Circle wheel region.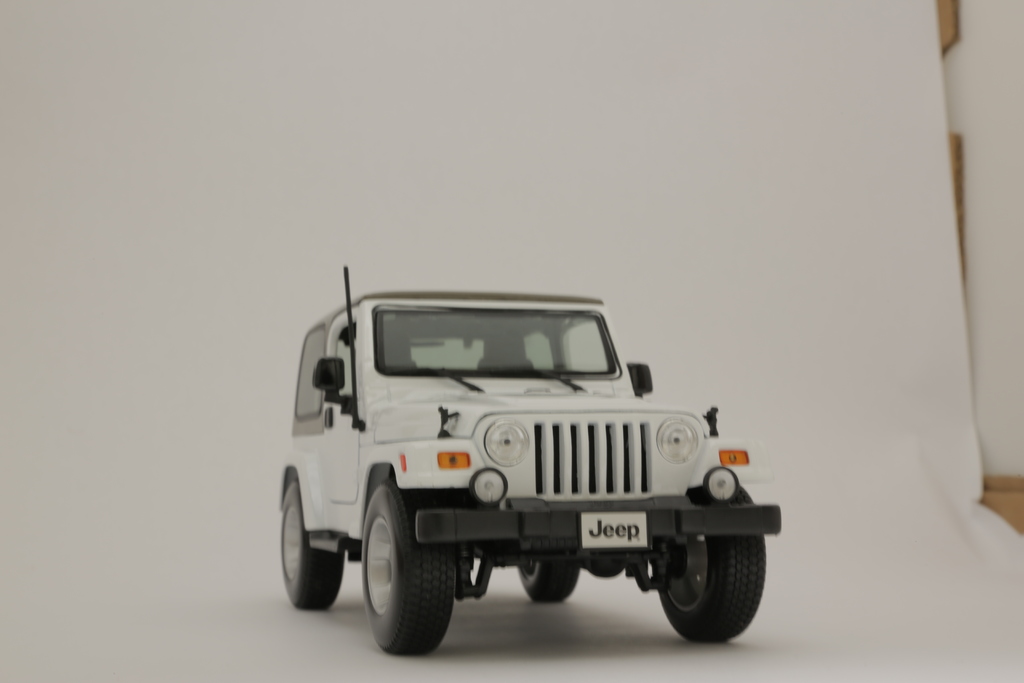
Region: <box>656,477,769,651</box>.
